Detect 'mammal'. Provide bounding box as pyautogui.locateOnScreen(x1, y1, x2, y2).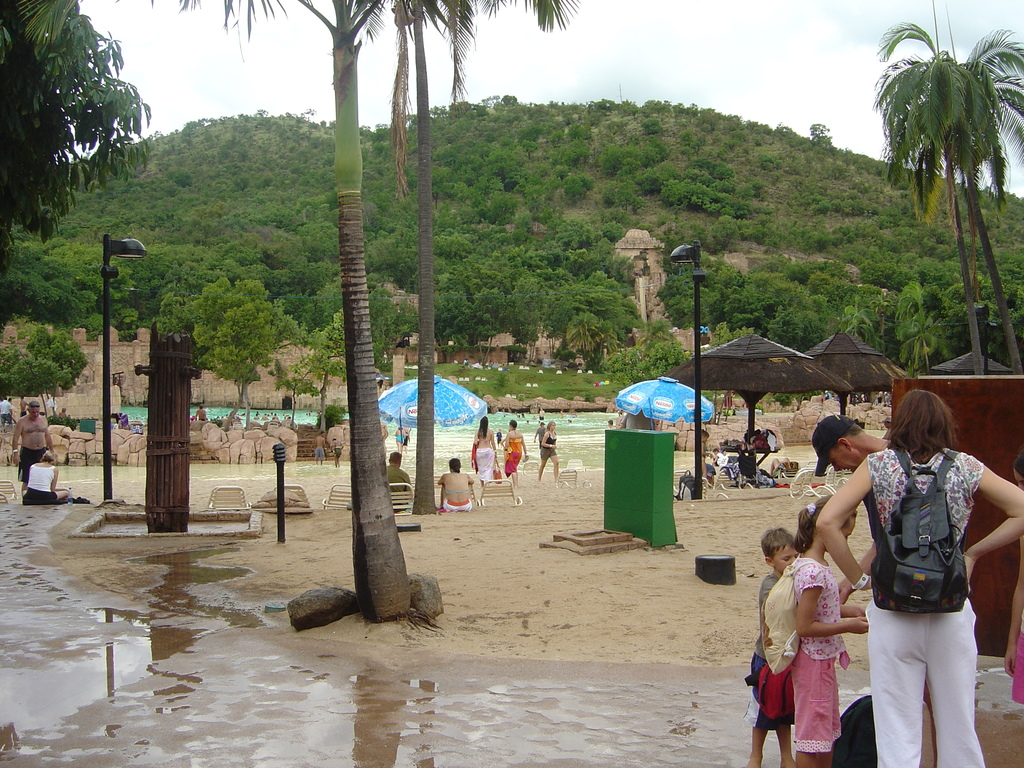
pyautogui.locateOnScreen(505, 418, 525, 483).
